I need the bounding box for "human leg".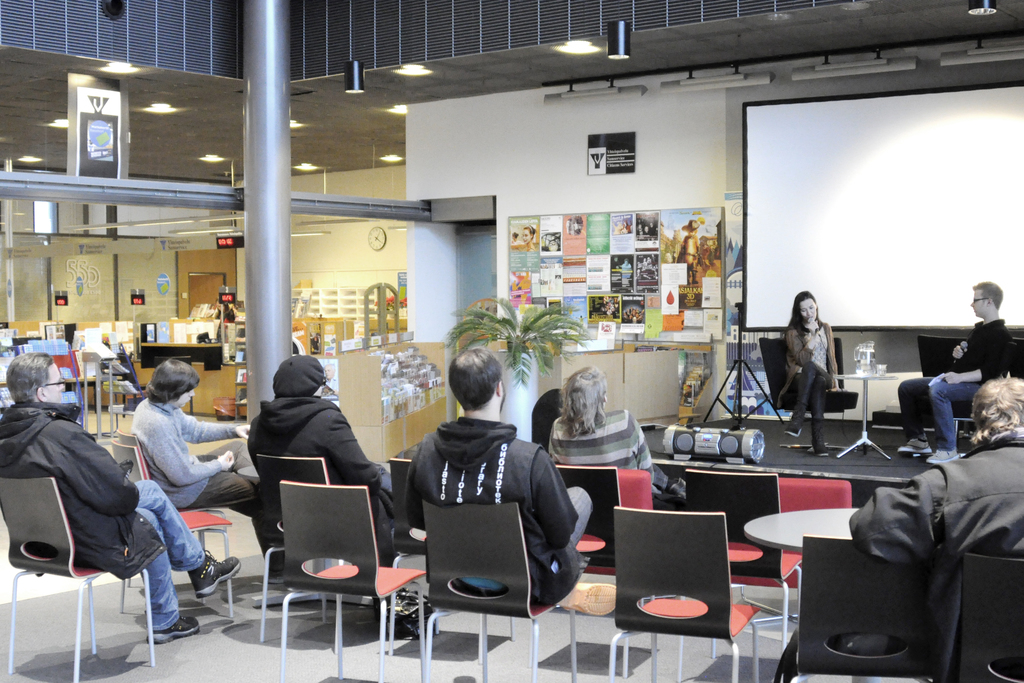
Here it is: 136:477:241:596.
